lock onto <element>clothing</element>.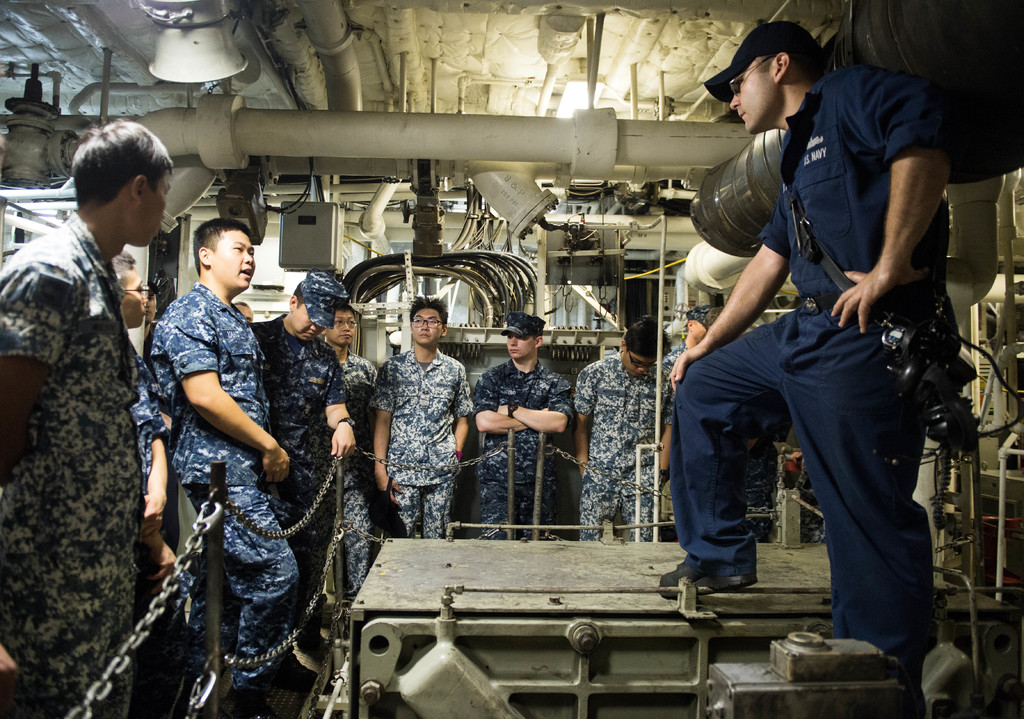
Locked: <region>6, 168, 154, 693</region>.
